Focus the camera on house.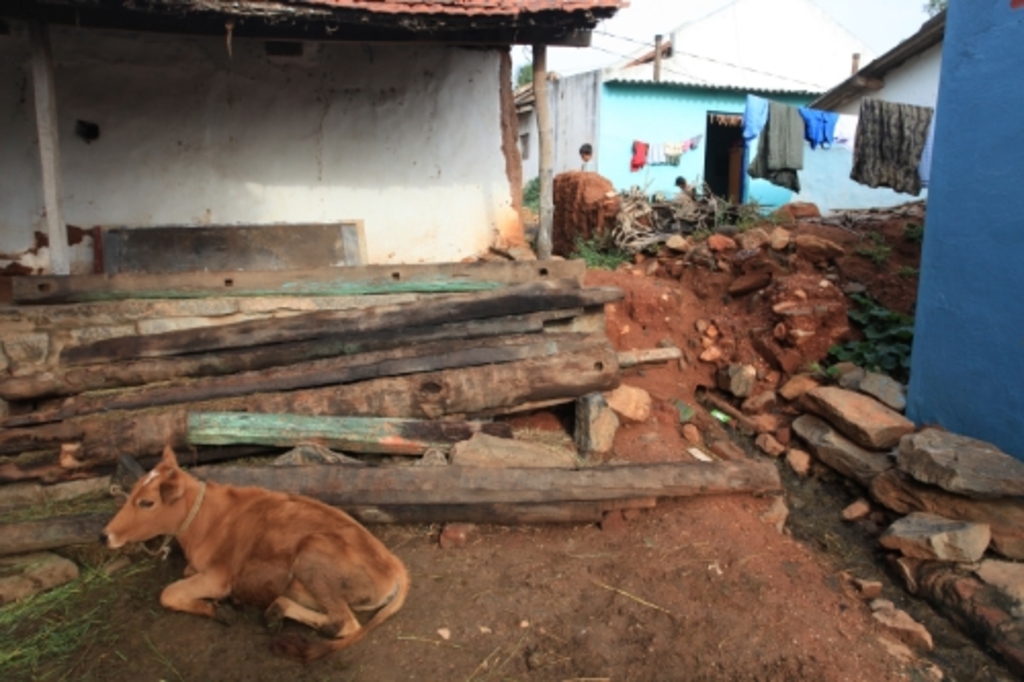
Focus region: pyautogui.locateOnScreen(514, 0, 881, 219).
